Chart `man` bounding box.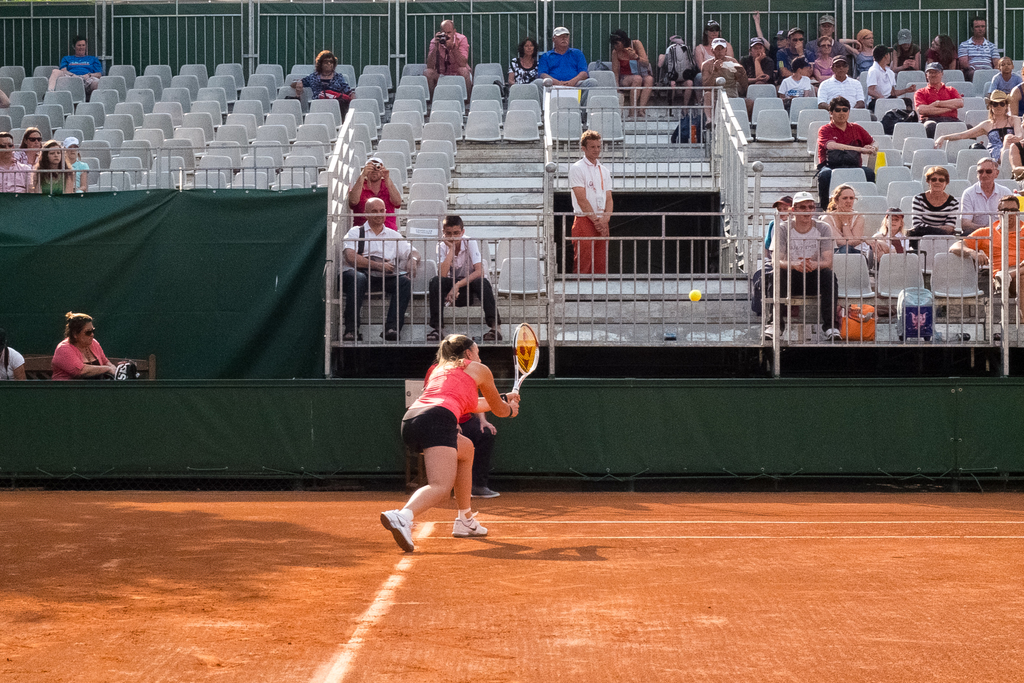
Charted: 752:10:789:68.
